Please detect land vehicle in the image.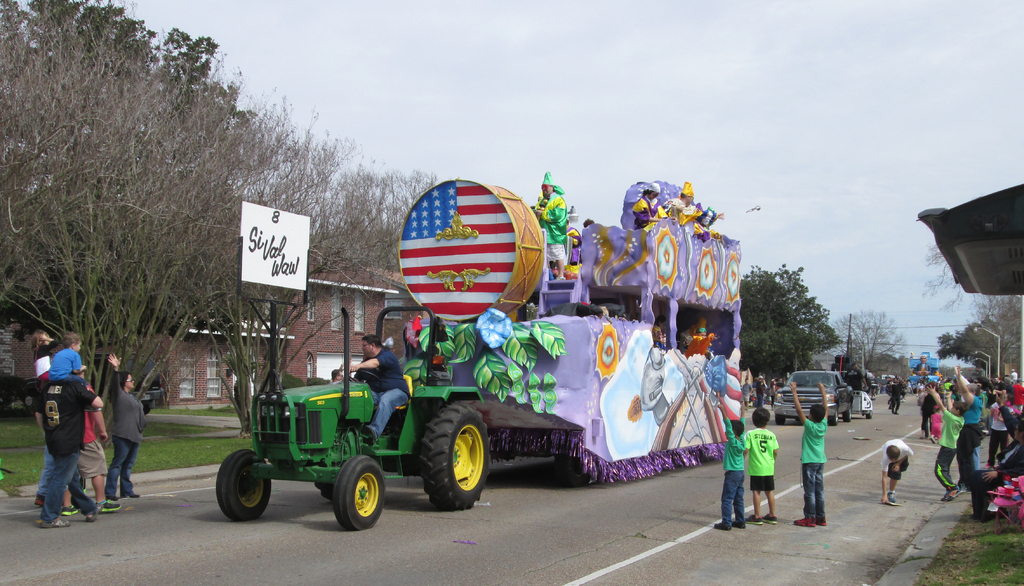
left=18, top=350, right=168, bottom=420.
